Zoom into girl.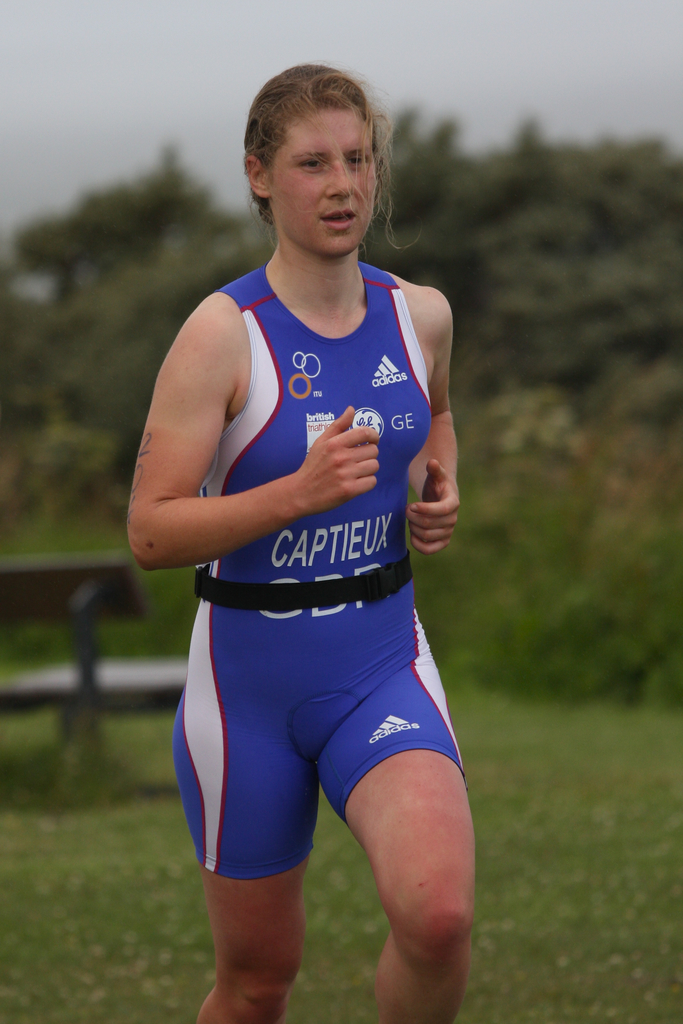
Zoom target: [left=125, top=64, right=477, bottom=1023].
